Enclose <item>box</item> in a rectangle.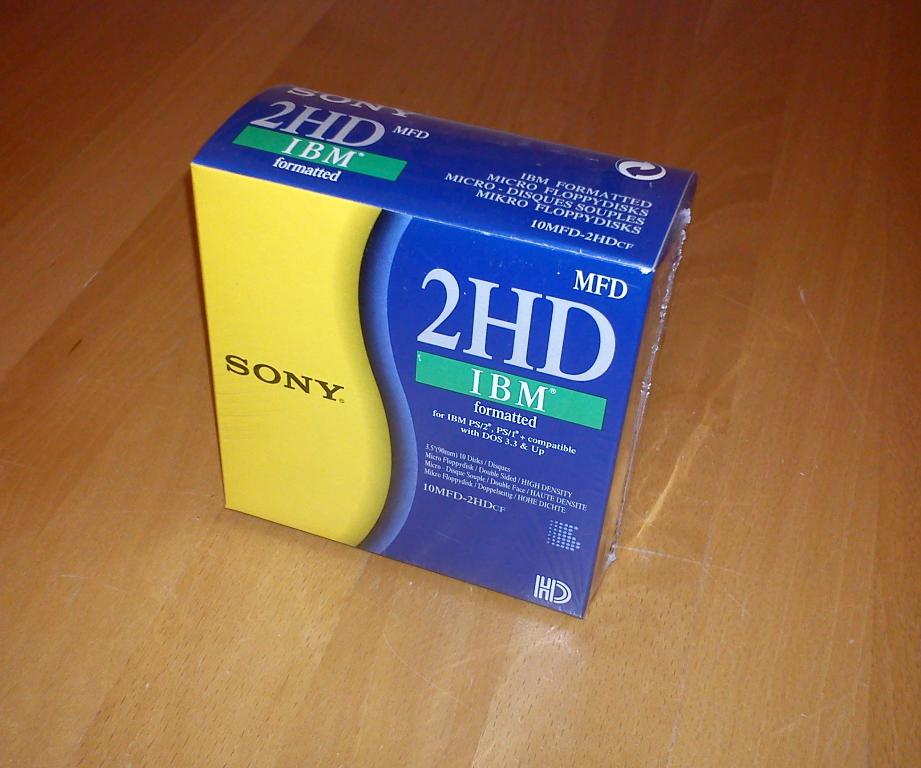
(left=187, top=86, right=699, bottom=613).
